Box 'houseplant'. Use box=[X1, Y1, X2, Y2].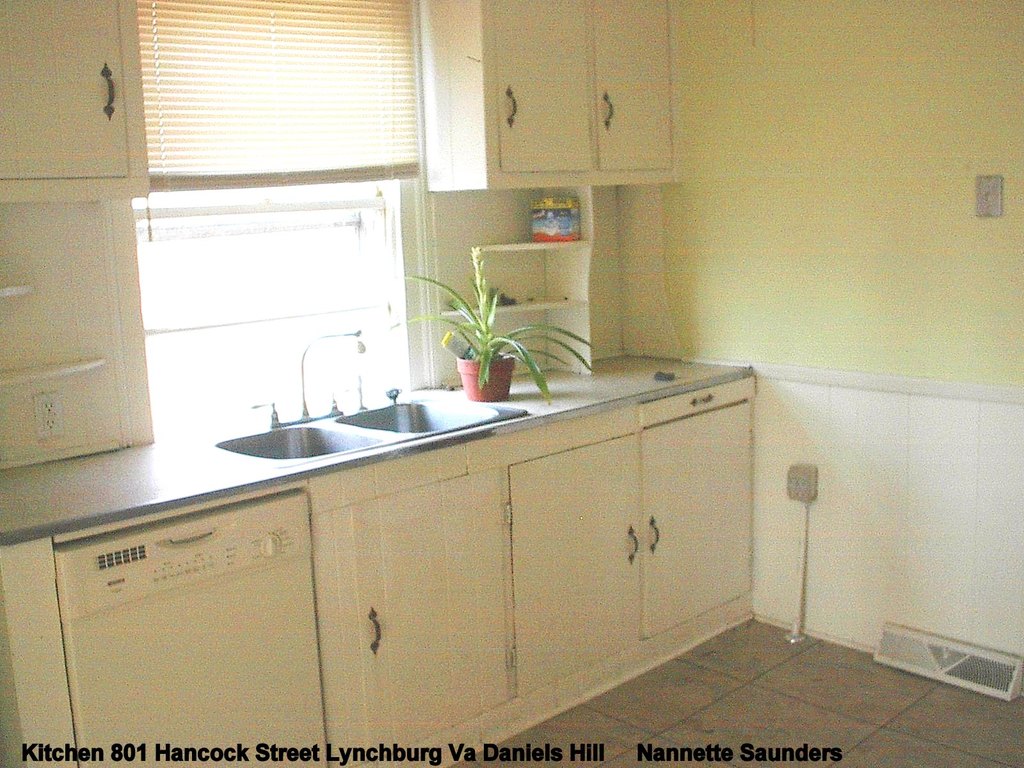
box=[408, 275, 595, 405].
